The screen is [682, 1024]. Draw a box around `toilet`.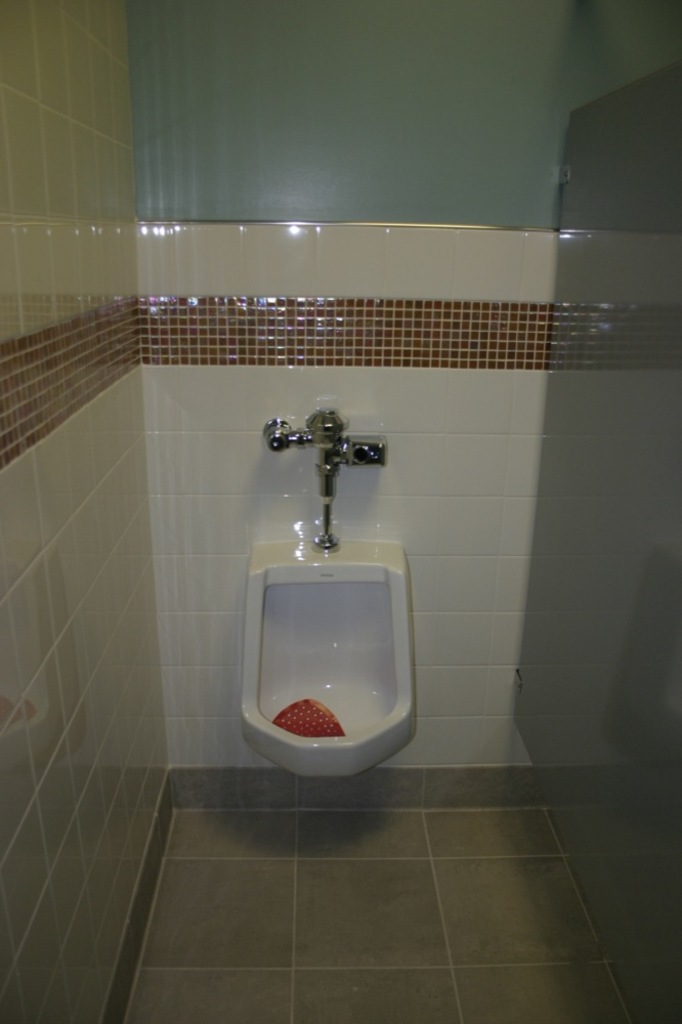
240,534,418,777.
